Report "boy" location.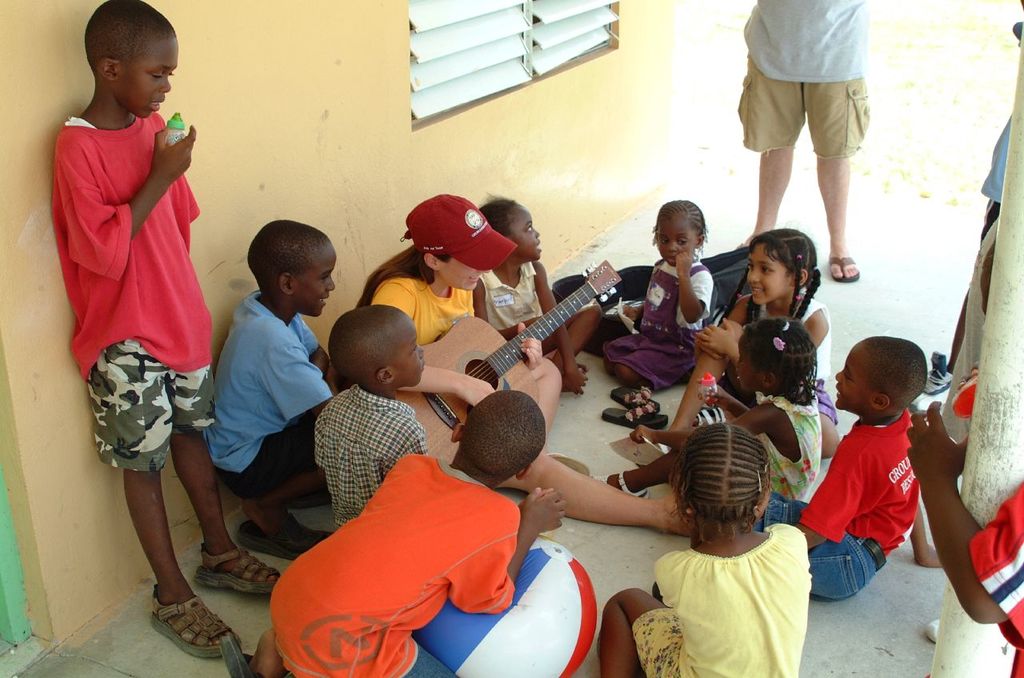
Report: {"x1": 314, "y1": 303, "x2": 426, "y2": 527}.
